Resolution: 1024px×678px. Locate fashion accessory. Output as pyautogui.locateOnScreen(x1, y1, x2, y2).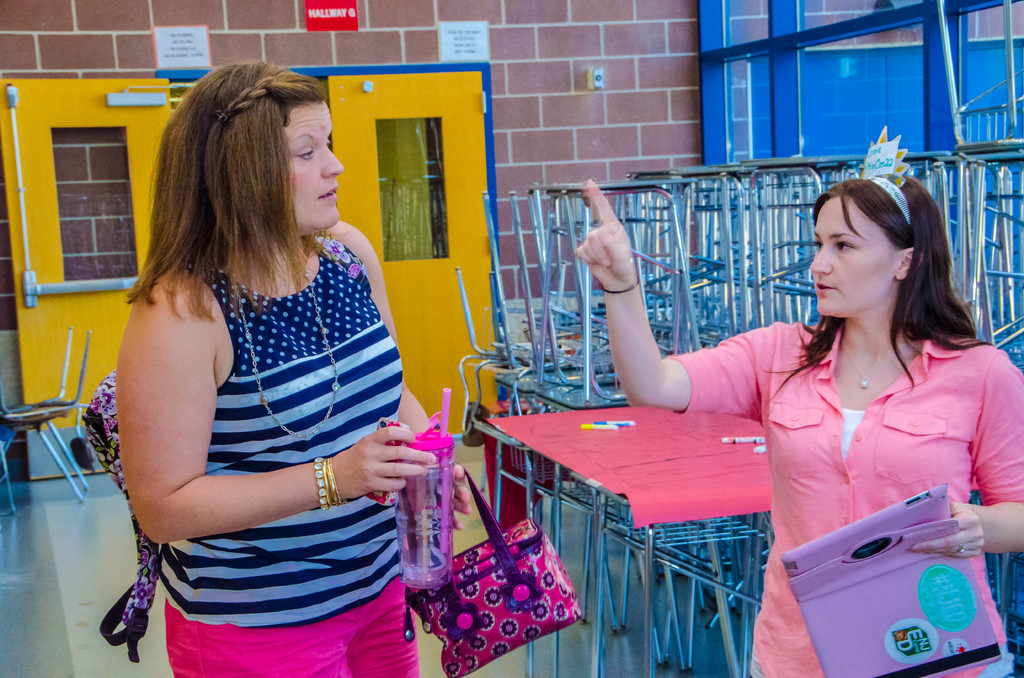
pyautogui.locateOnScreen(228, 264, 345, 437).
